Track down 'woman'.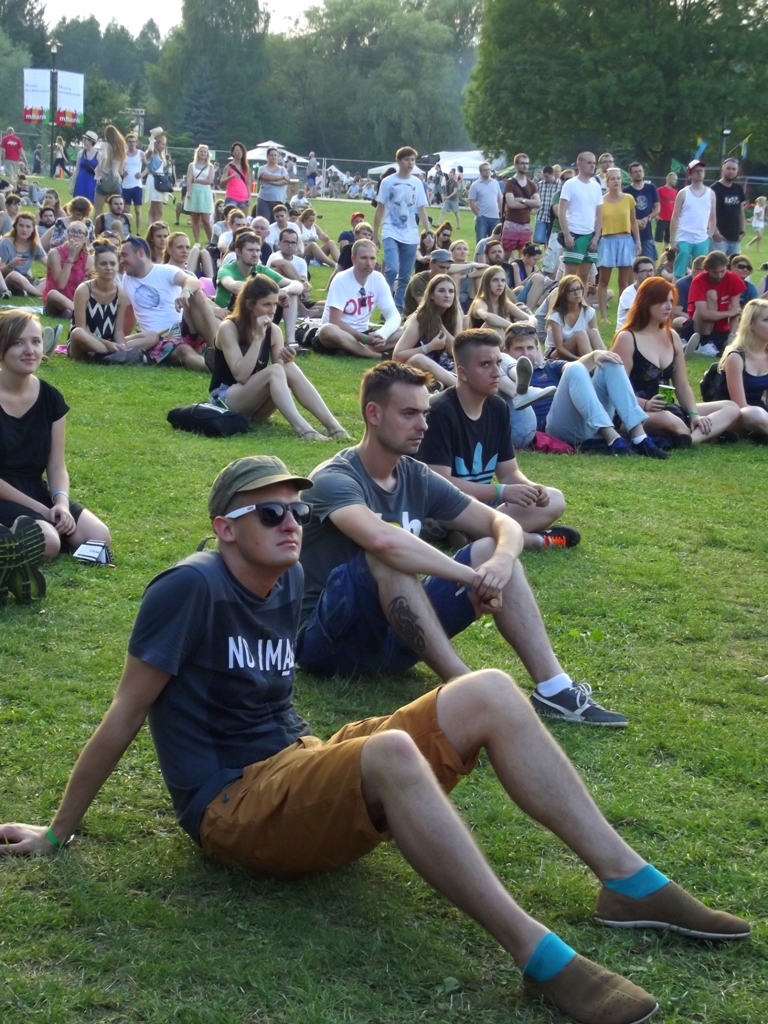
Tracked to (left=543, top=271, right=605, bottom=356).
